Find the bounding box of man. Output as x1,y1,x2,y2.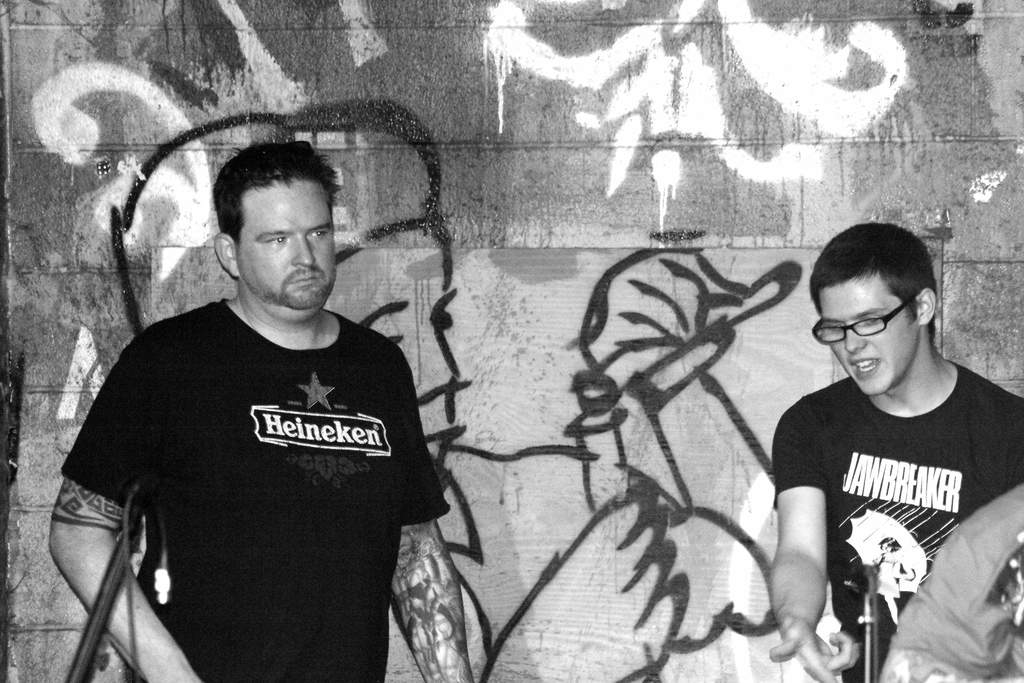
49,133,468,665.
